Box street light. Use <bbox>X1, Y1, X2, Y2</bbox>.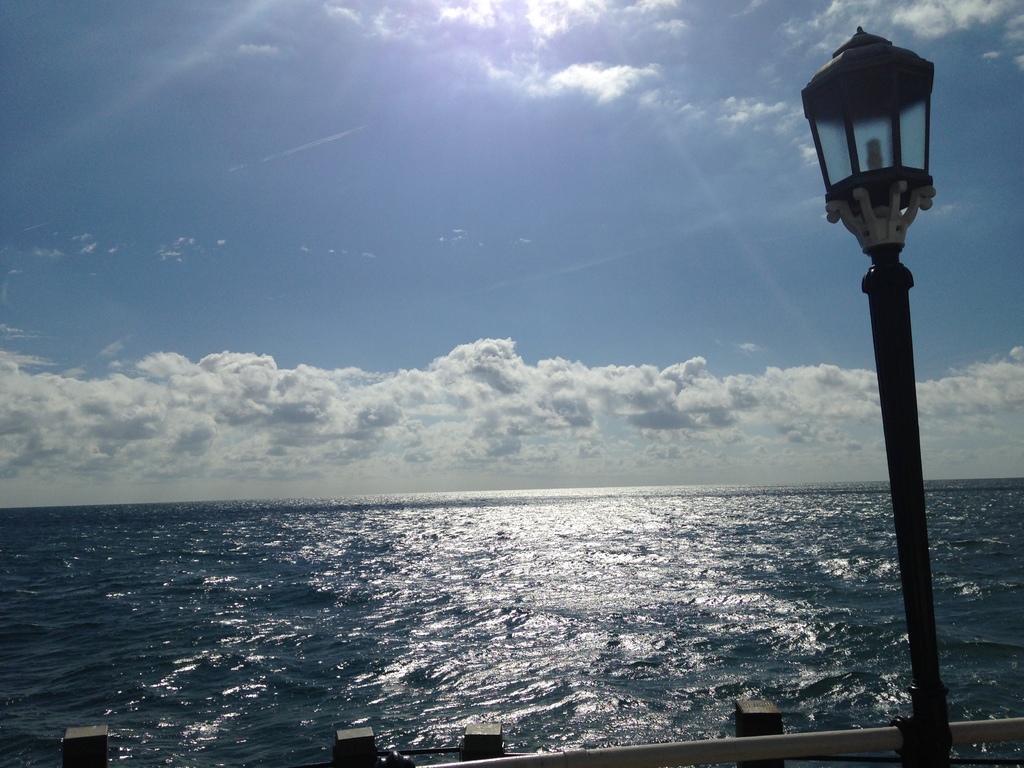
<bbox>788, 0, 979, 733</bbox>.
